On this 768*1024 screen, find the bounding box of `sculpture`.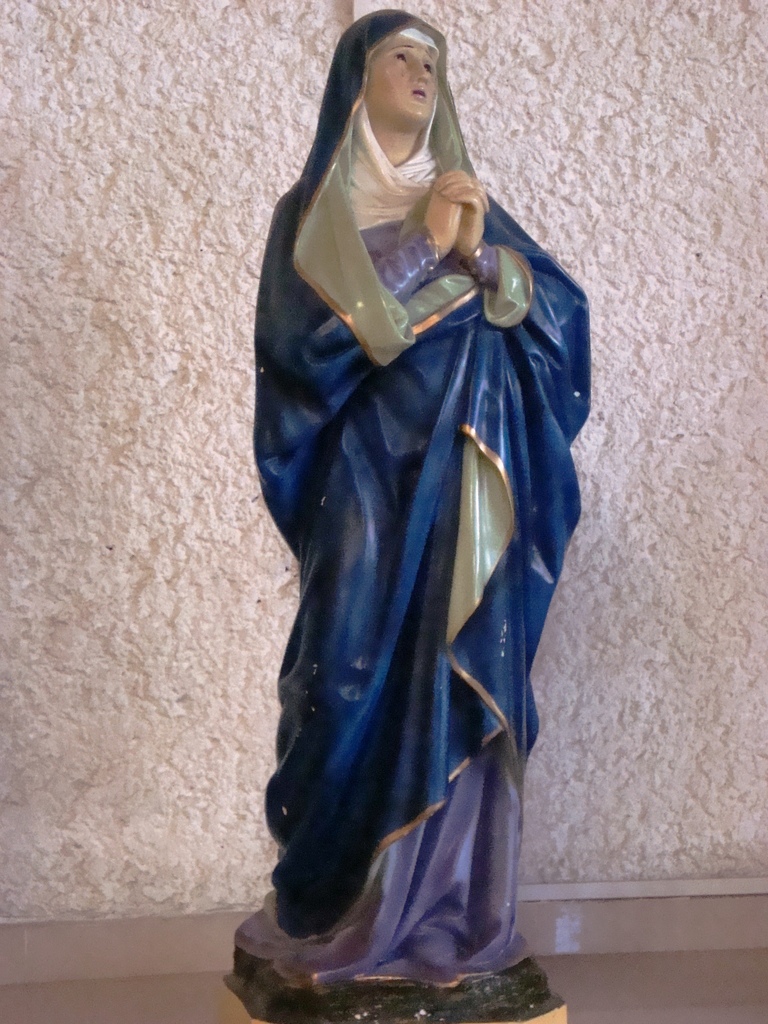
Bounding box: x1=248, y1=0, x2=605, y2=987.
